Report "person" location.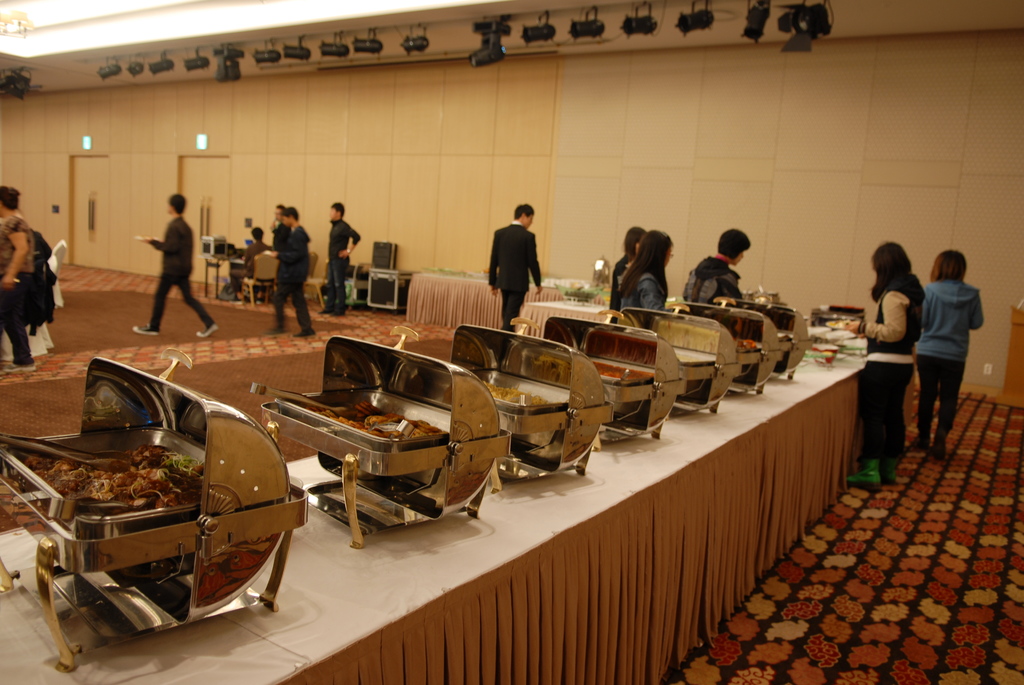
Report: rect(921, 244, 985, 462).
